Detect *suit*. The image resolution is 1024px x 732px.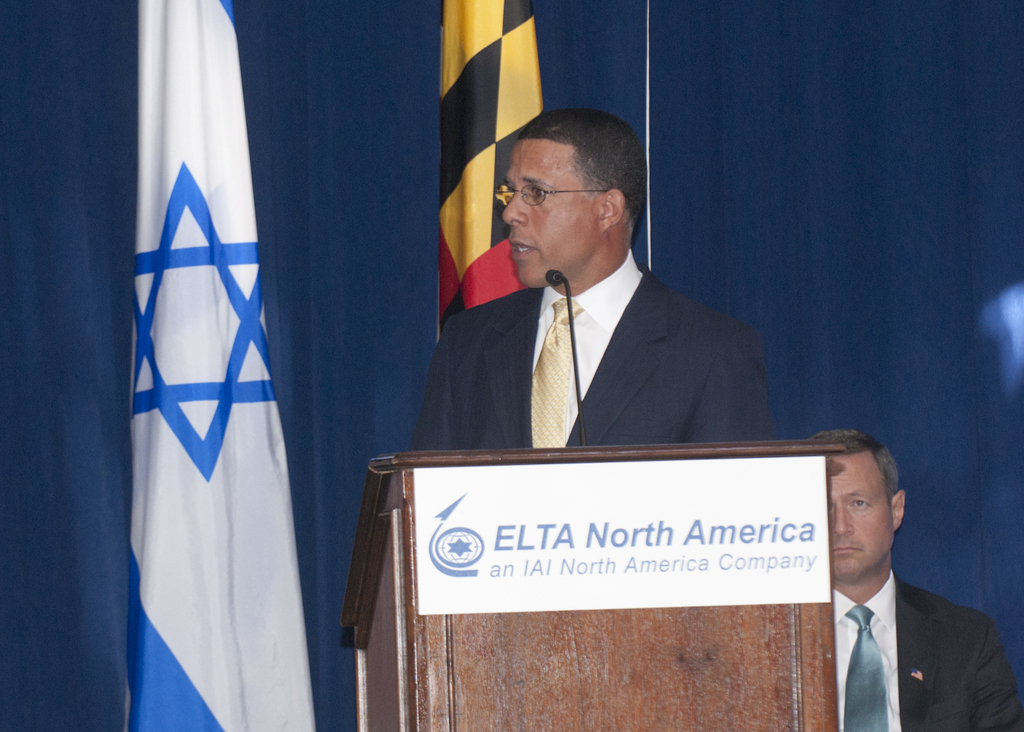
[400, 250, 776, 449].
